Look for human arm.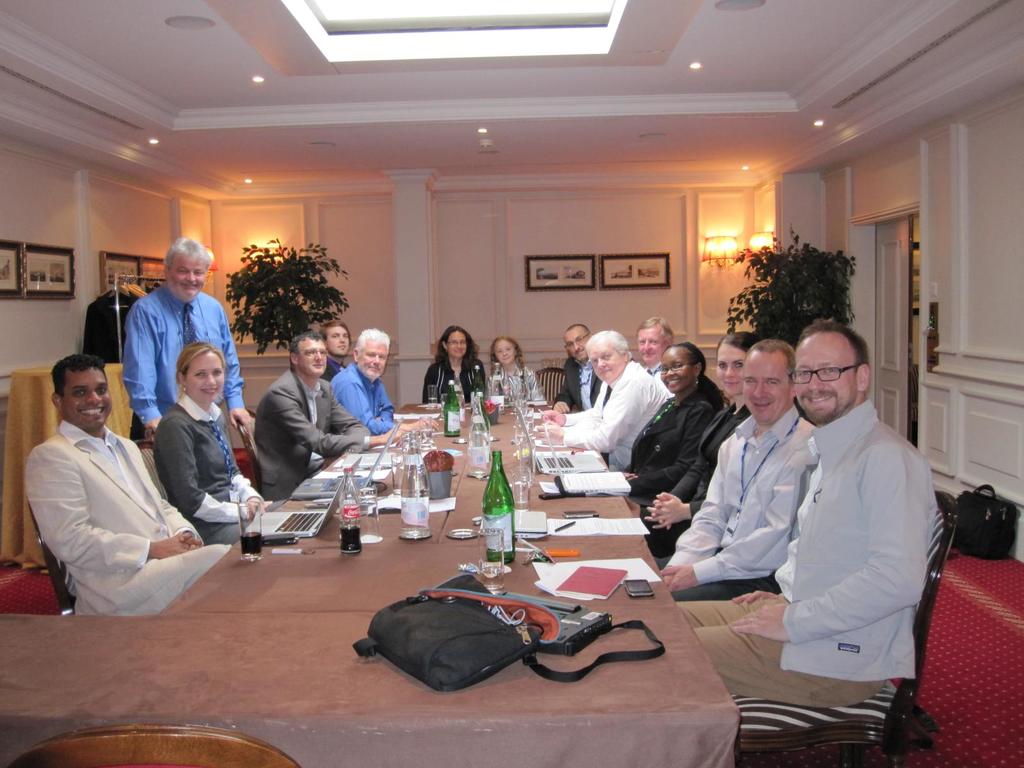
Found: (x1=492, y1=367, x2=507, y2=397).
